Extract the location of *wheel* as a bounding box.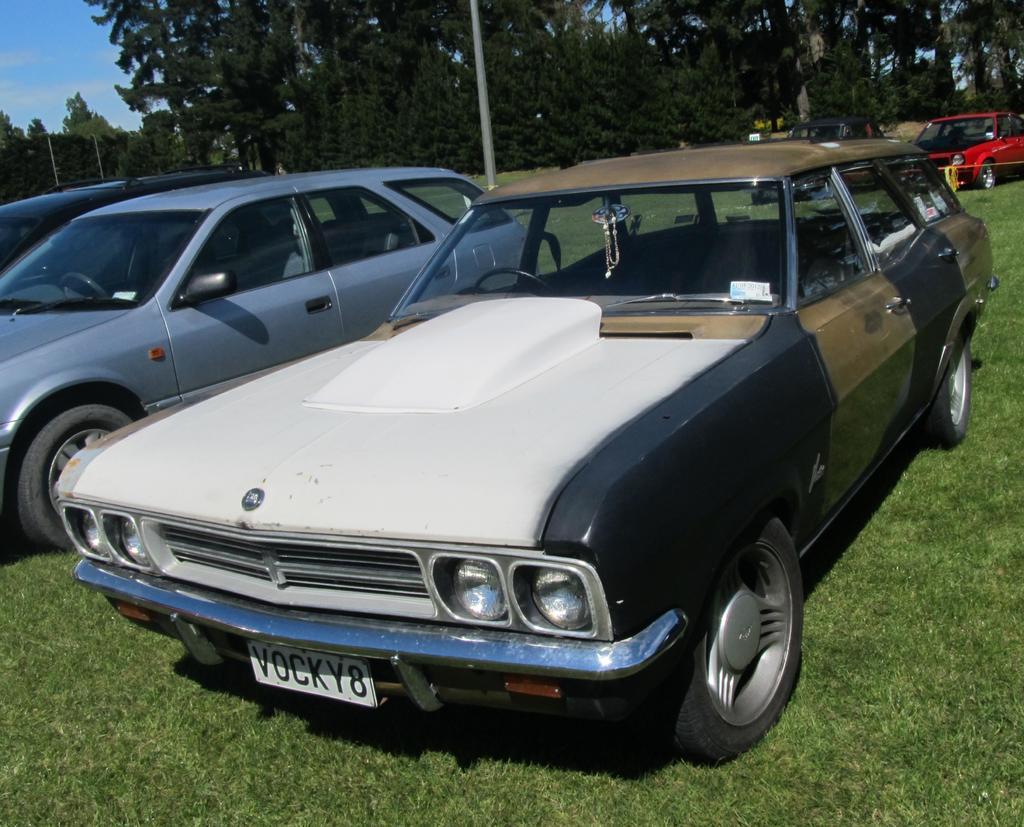
<region>978, 165, 993, 190</region>.
